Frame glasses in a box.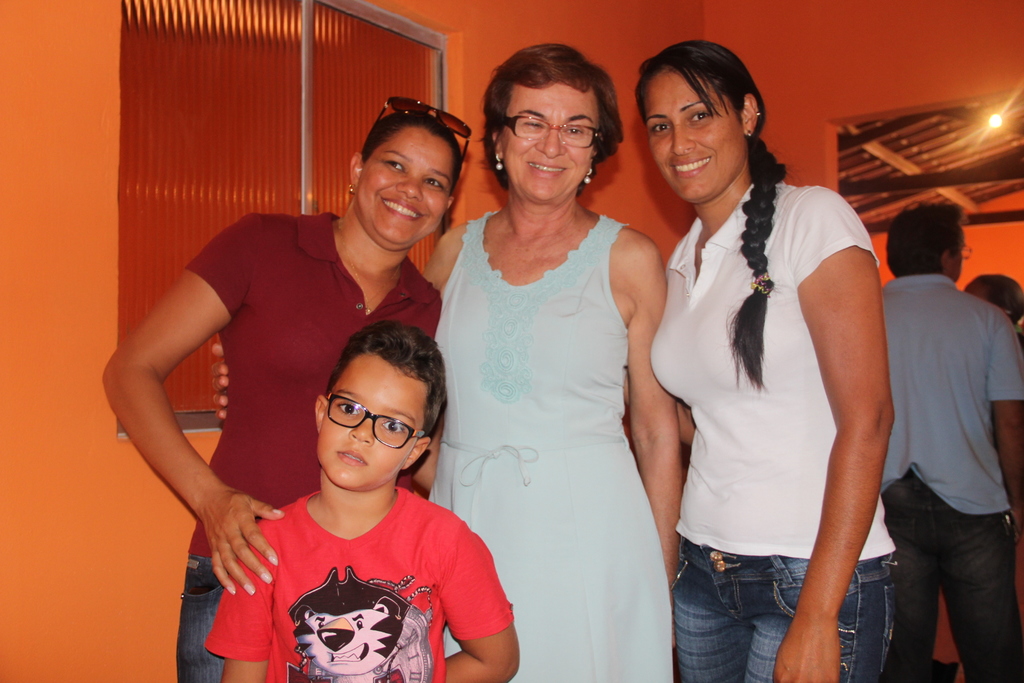
select_region(507, 115, 601, 150).
